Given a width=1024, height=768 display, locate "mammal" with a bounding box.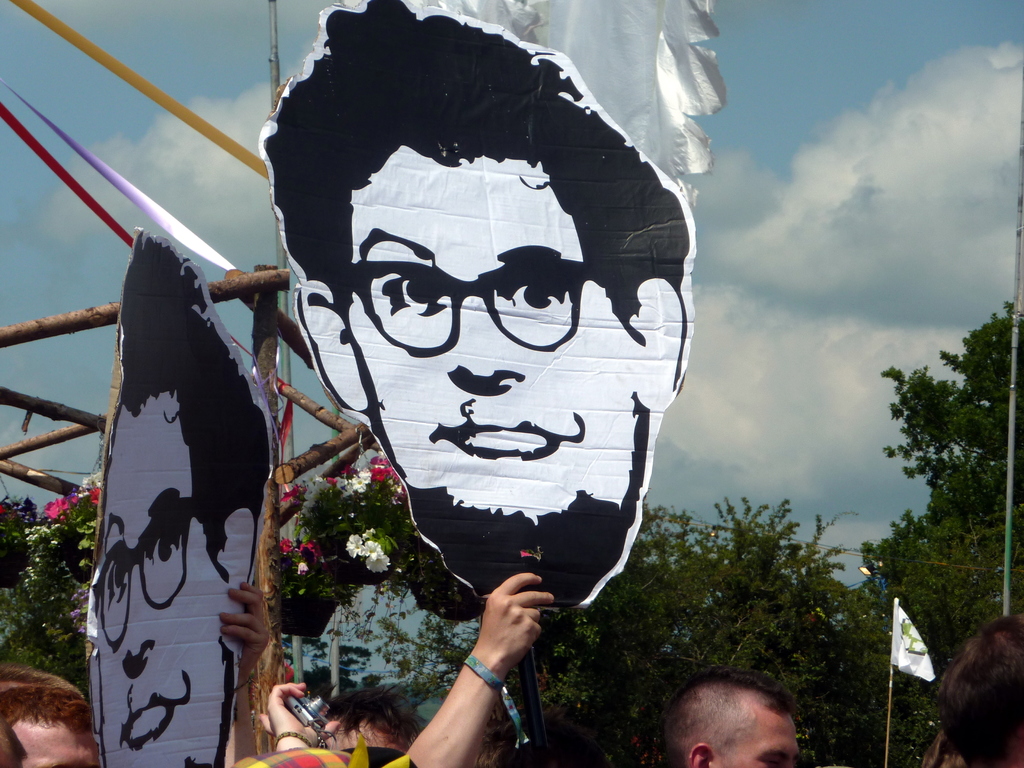
Located: bbox=(254, 0, 696, 613).
